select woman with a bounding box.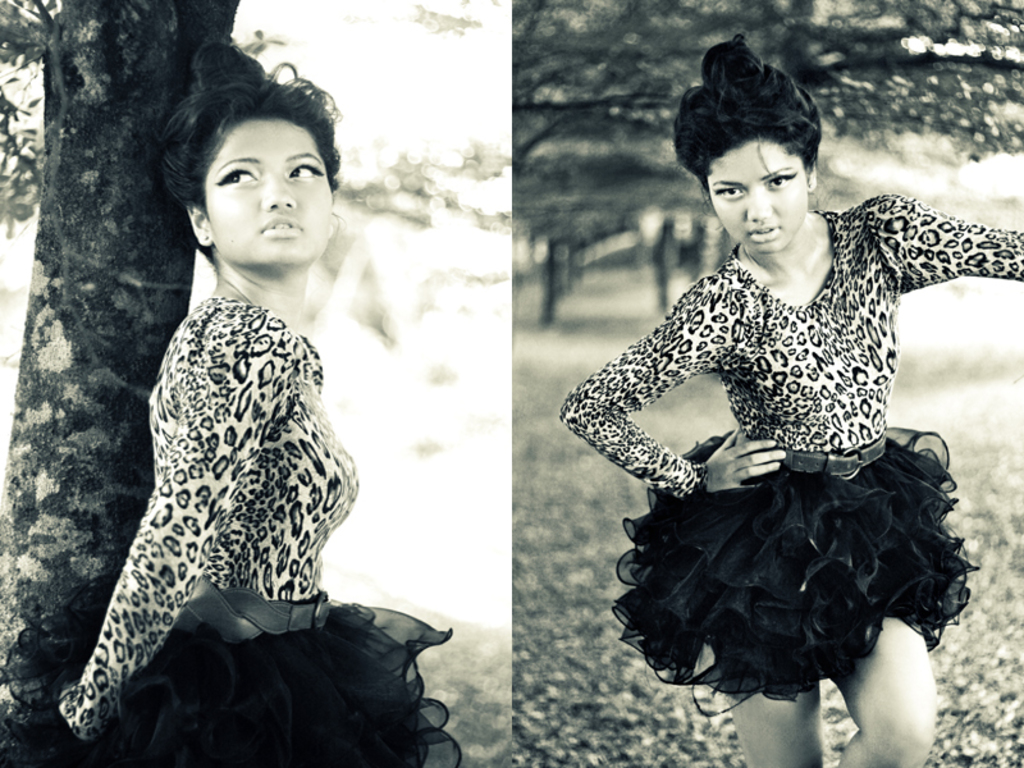
x1=548 y1=31 x2=1023 y2=767.
